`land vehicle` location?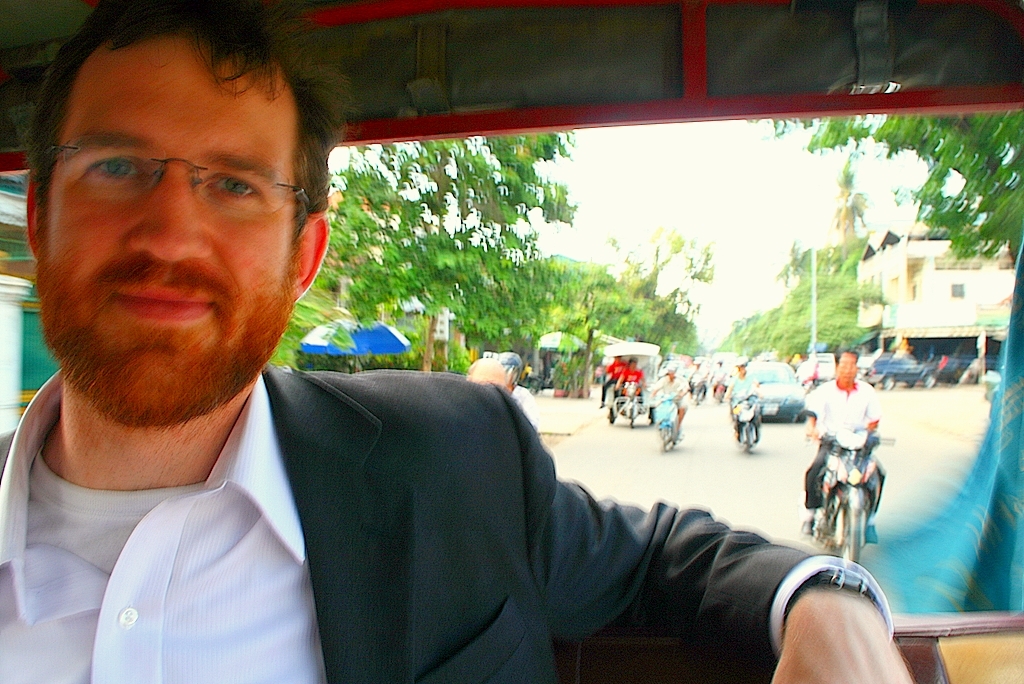
[left=603, top=345, right=663, bottom=434]
